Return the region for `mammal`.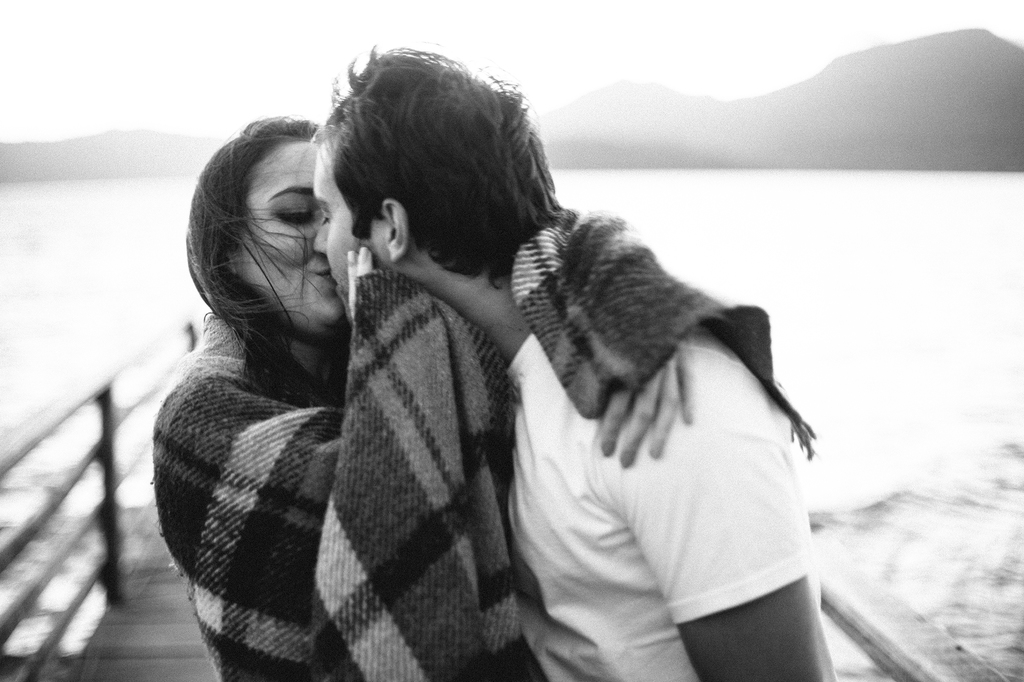
crop(312, 42, 834, 681).
